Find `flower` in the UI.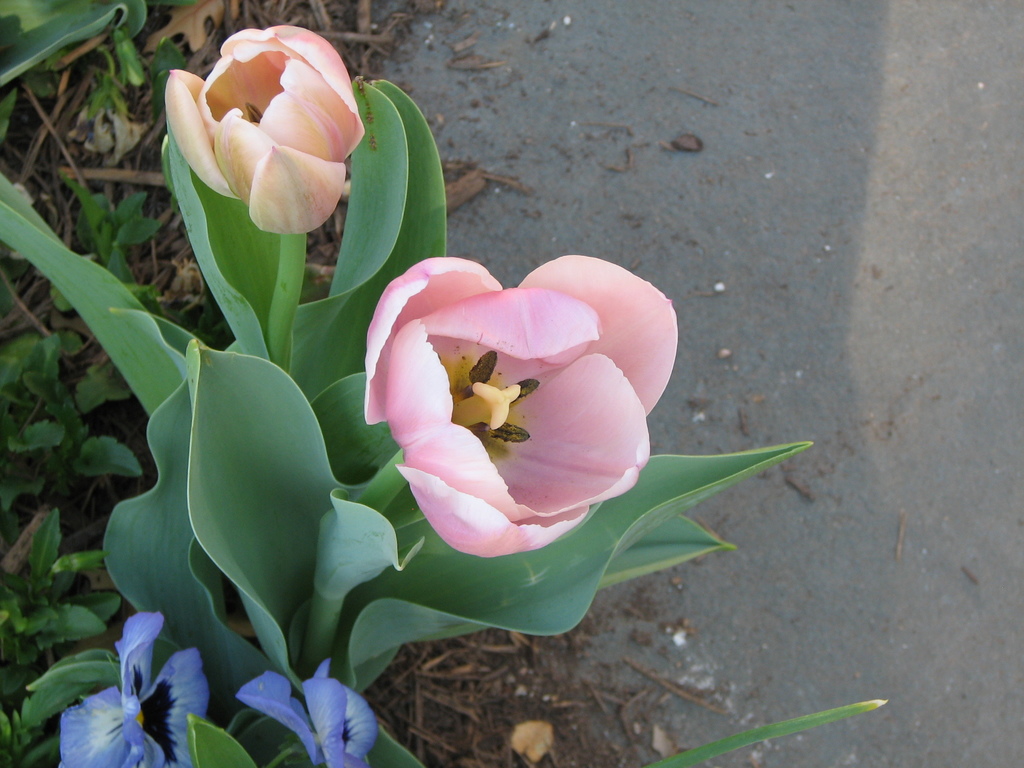
UI element at box(239, 668, 323, 762).
